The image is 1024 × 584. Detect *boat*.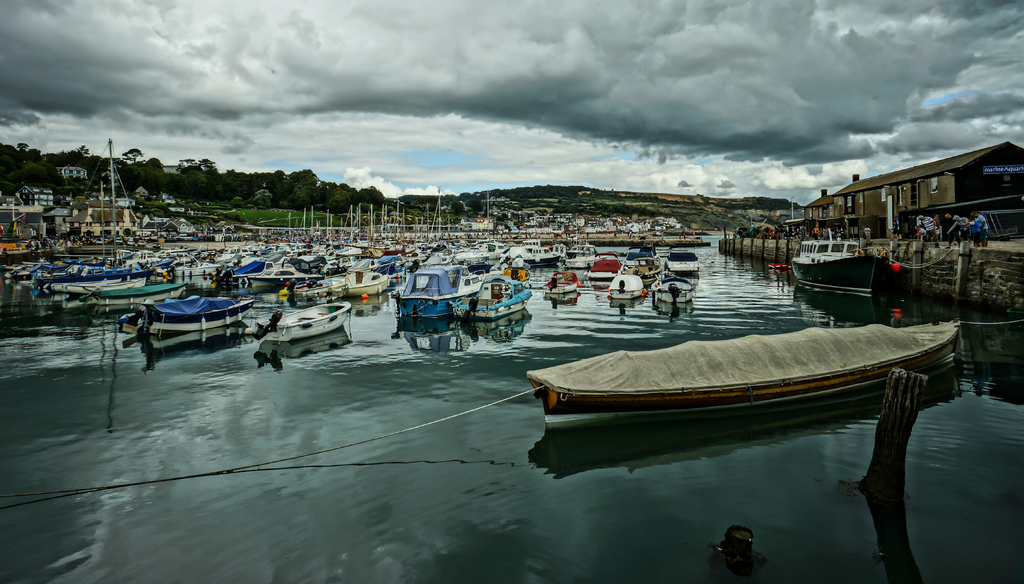
Detection: pyautogui.locateOnScreen(766, 263, 788, 273).
